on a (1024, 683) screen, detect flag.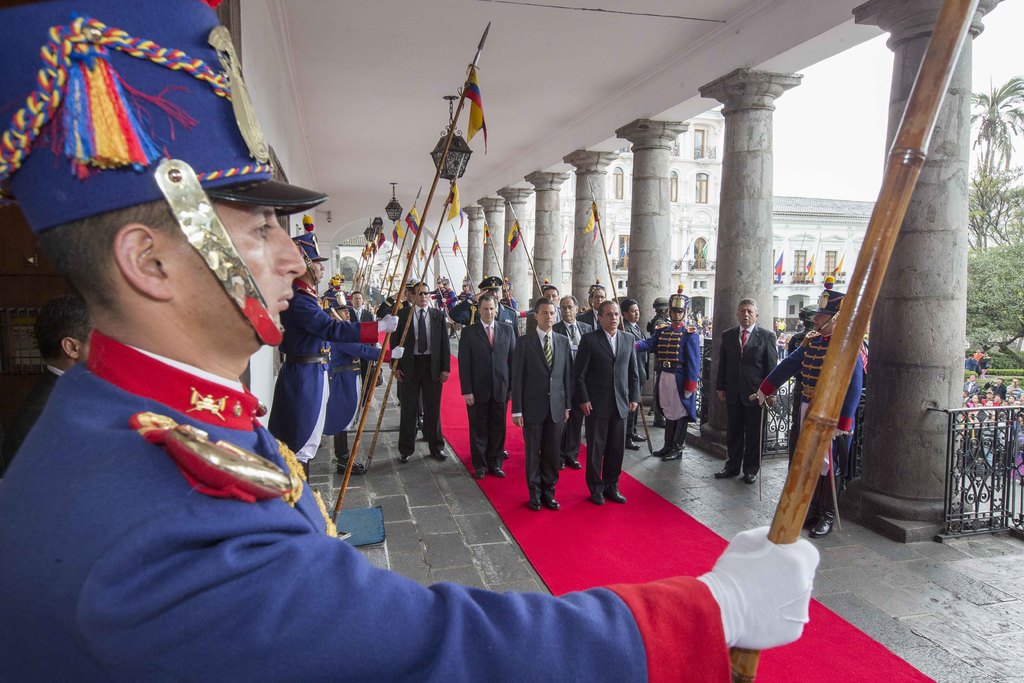
box=[483, 220, 488, 247].
